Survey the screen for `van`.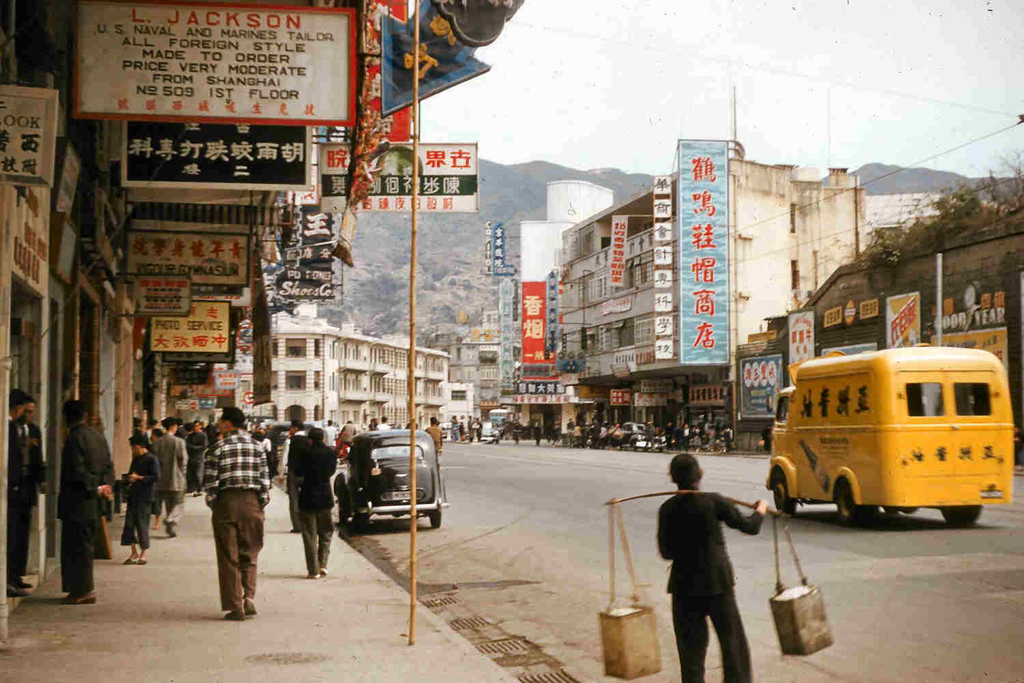
Survey found: <bbox>763, 343, 1016, 529</bbox>.
